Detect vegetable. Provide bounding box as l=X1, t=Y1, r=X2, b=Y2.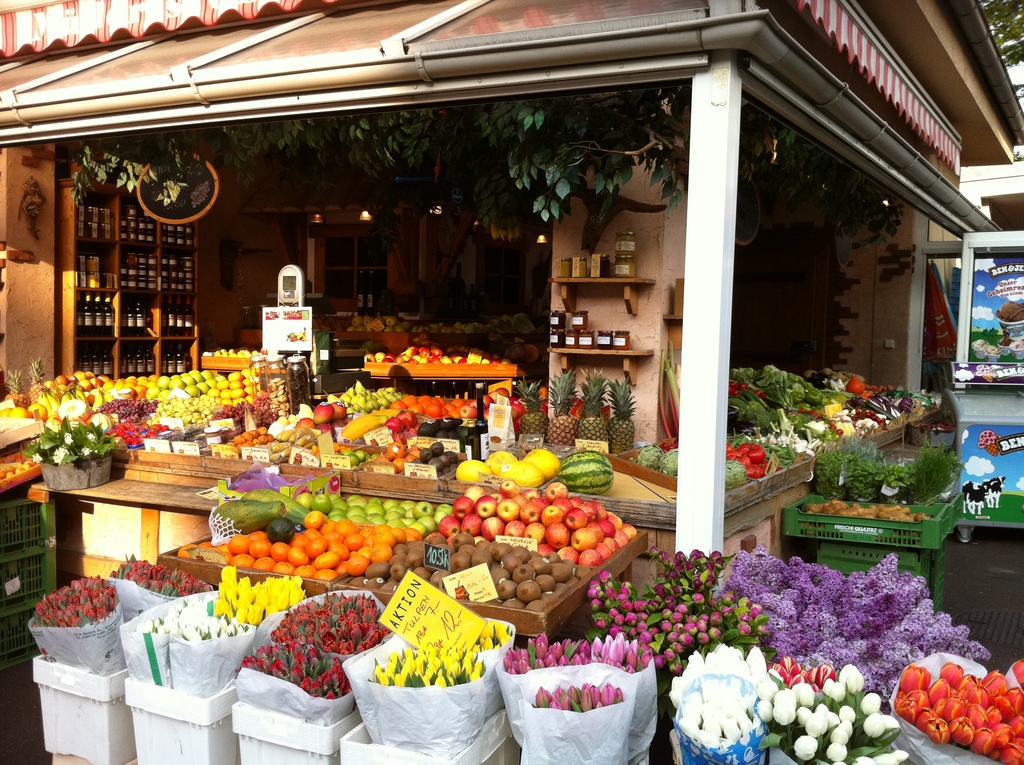
l=634, t=444, r=659, b=465.
